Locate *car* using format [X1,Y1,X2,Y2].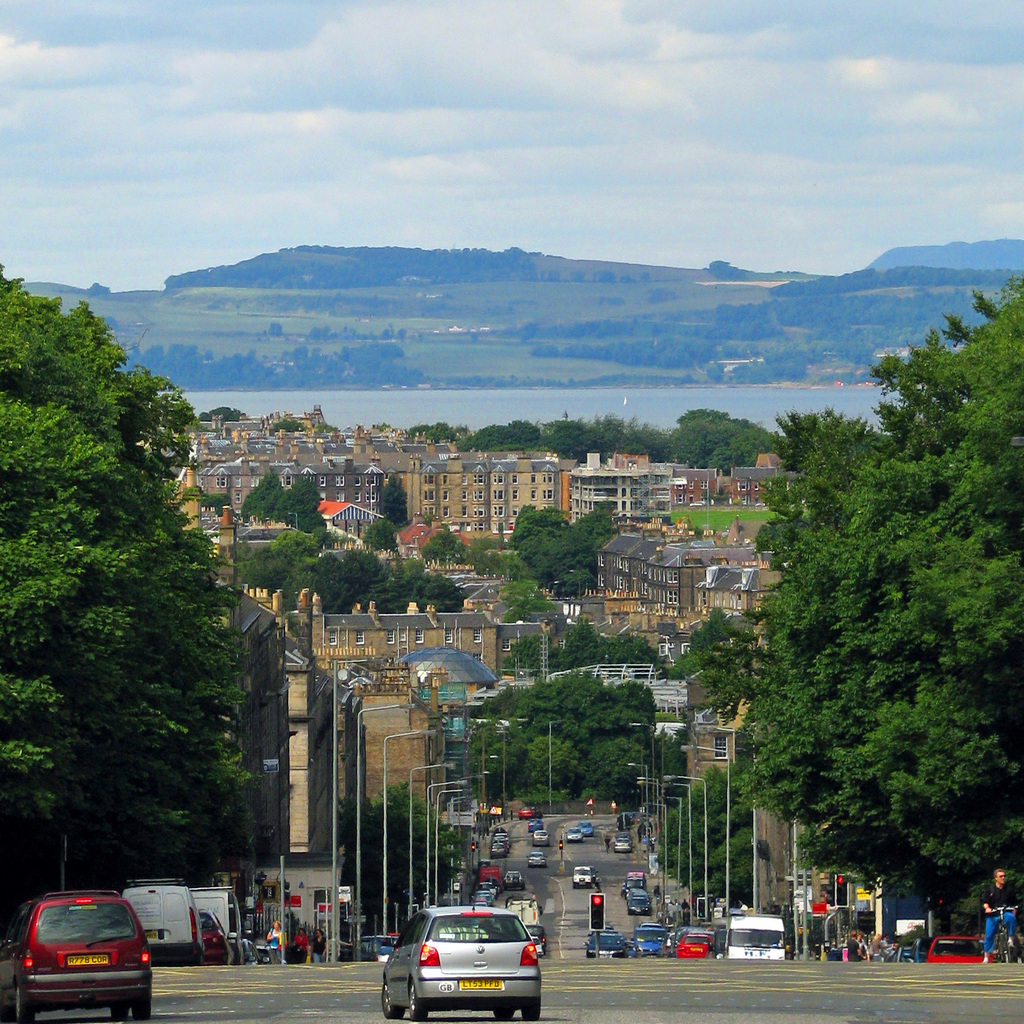
[921,935,993,963].
